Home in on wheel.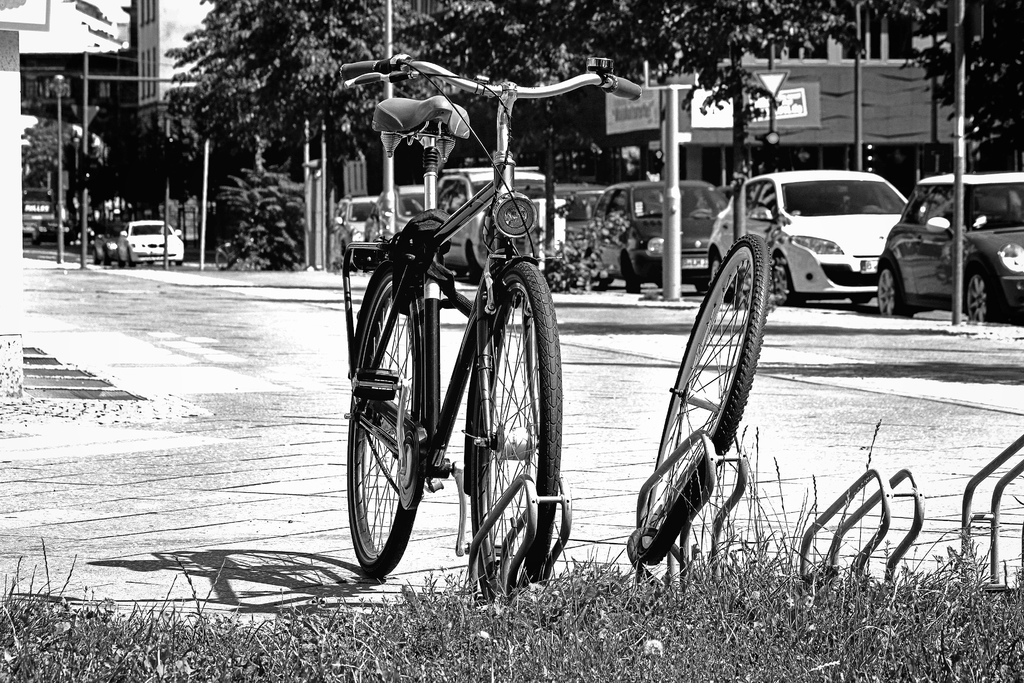
Homed in at x1=697 y1=254 x2=719 y2=285.
